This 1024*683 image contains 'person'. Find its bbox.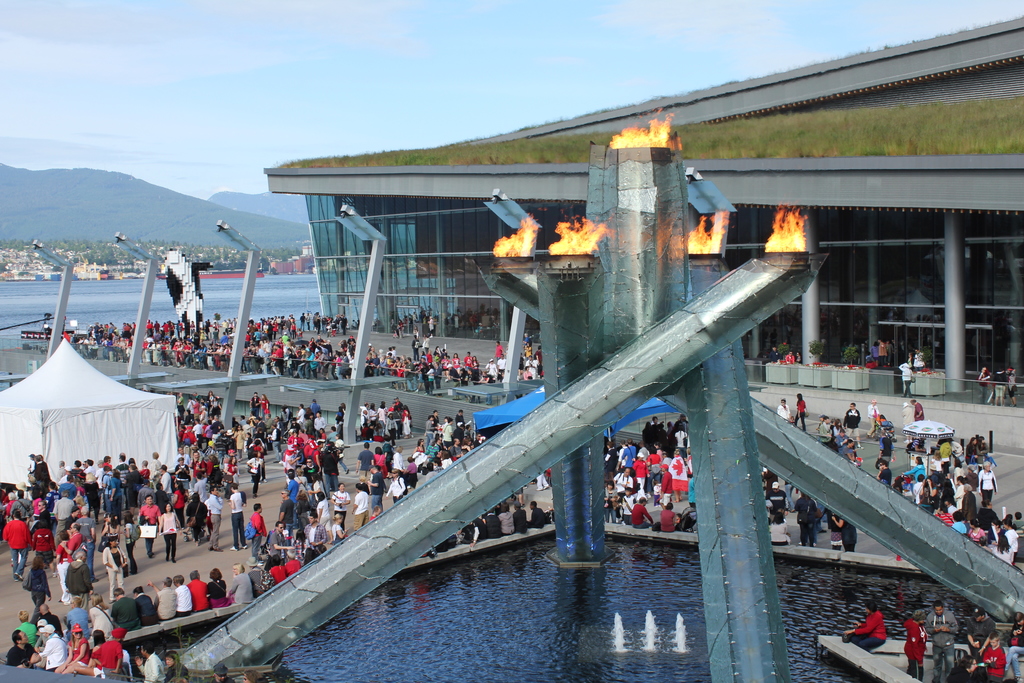
BBox(85, 628, 109, 672).
